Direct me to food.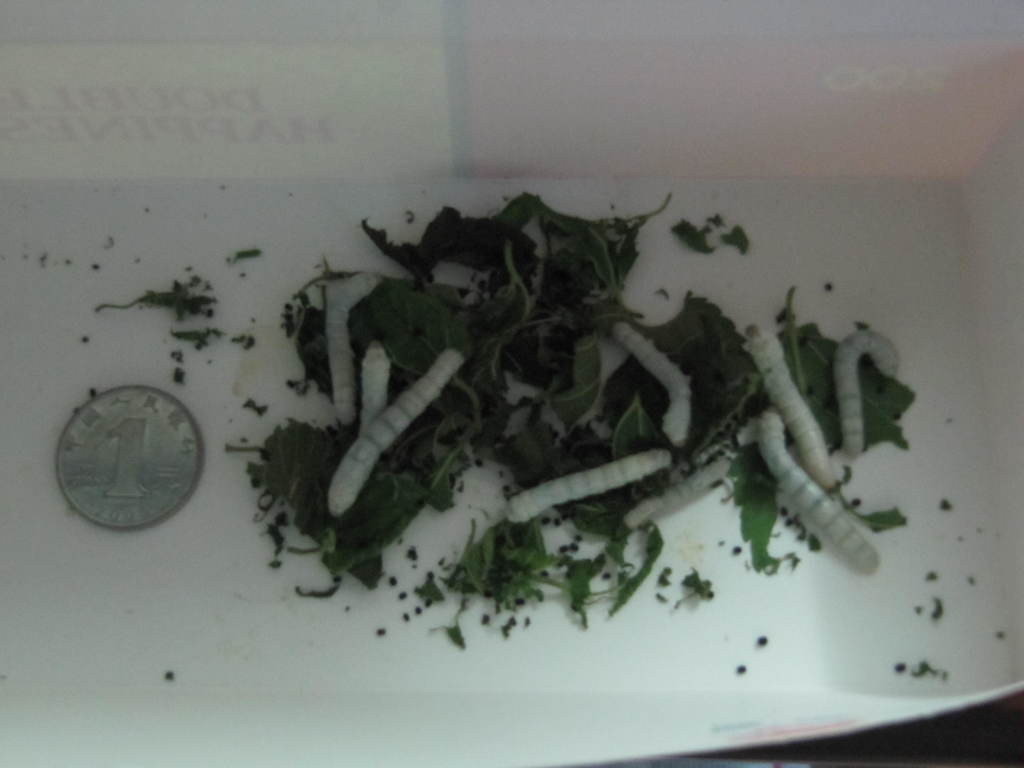
Direction: pyautogui.locateOnScreen(94, 265, 216, 392).
